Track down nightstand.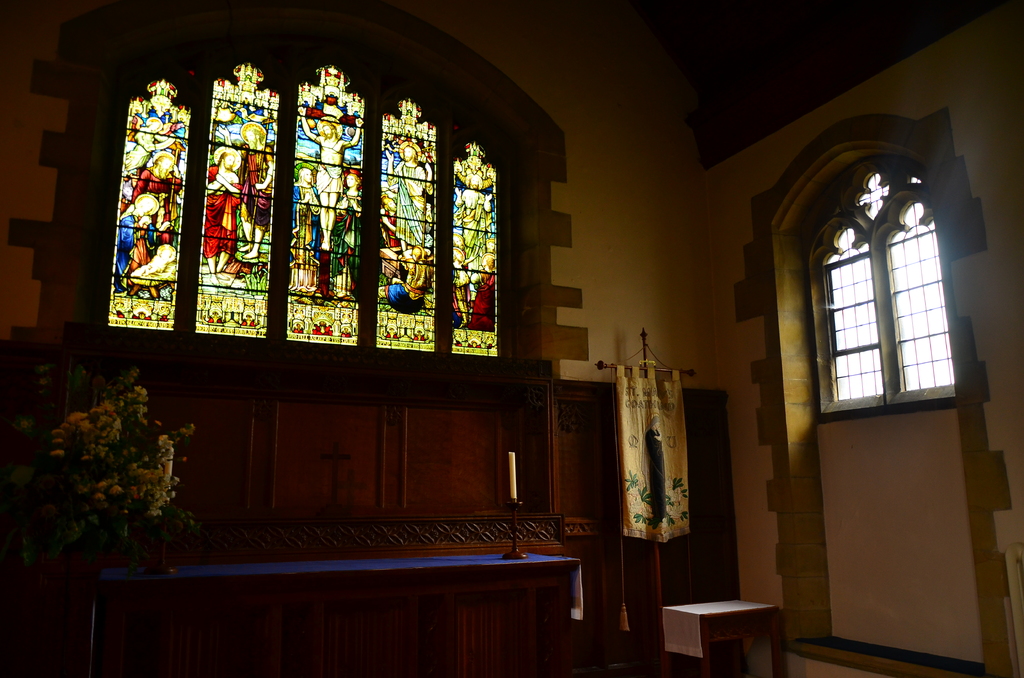
Tracked to rect(651, 586, 801, 665).
